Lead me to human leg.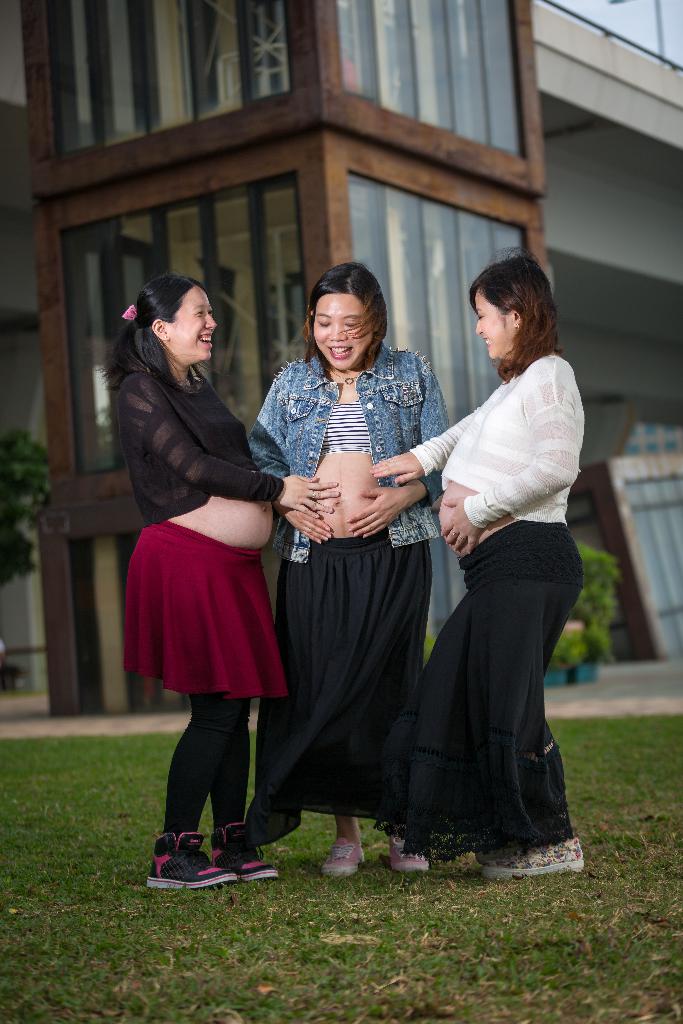
Lead to <region>381, 825, 419, 876</region>.
